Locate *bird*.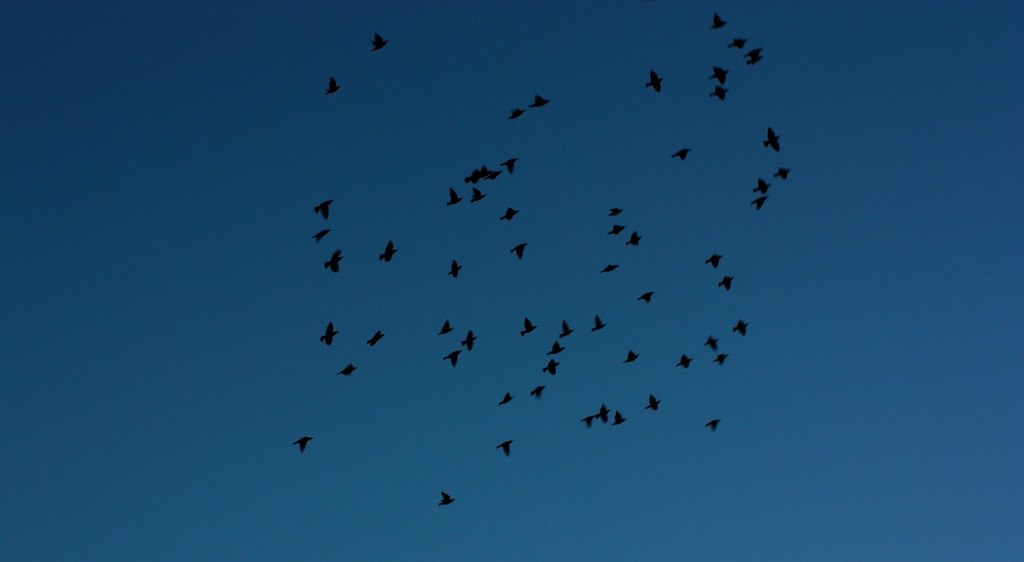
Bounding box: left=310, top=193, right=335, bottom=225.
